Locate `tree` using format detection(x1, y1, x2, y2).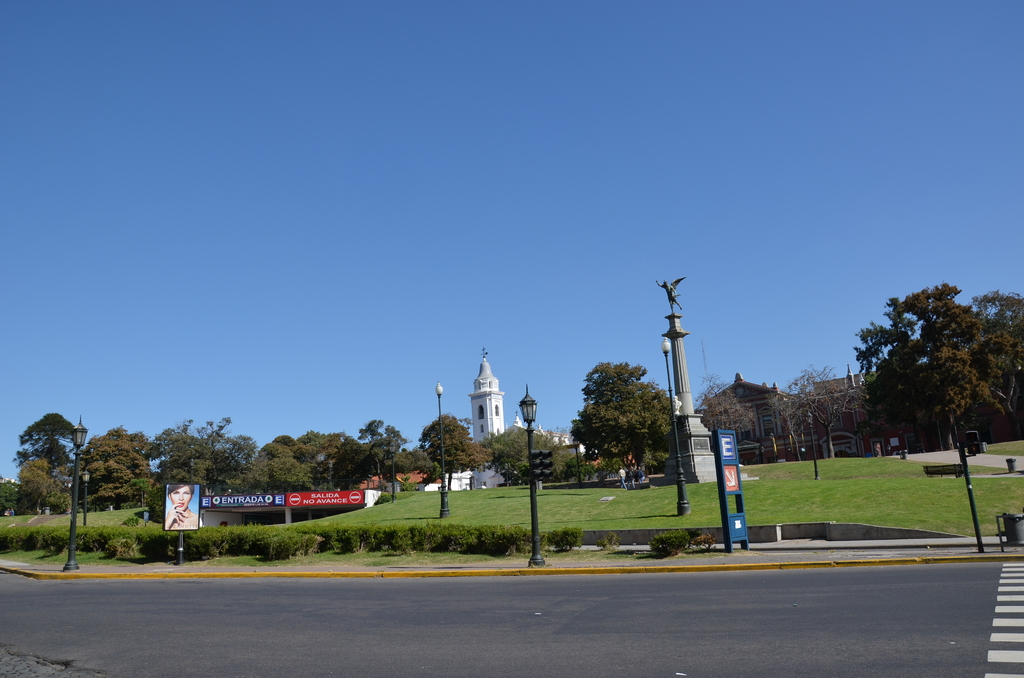
detection(15, 459, 64, 514).
